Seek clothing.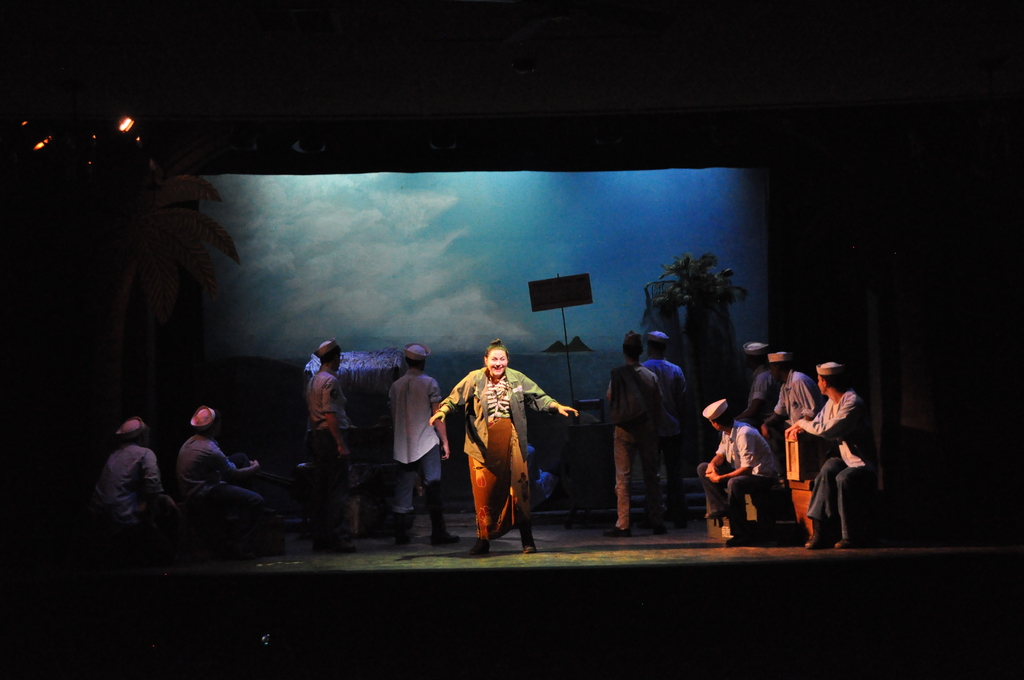
[795, 388, 881, 544].
